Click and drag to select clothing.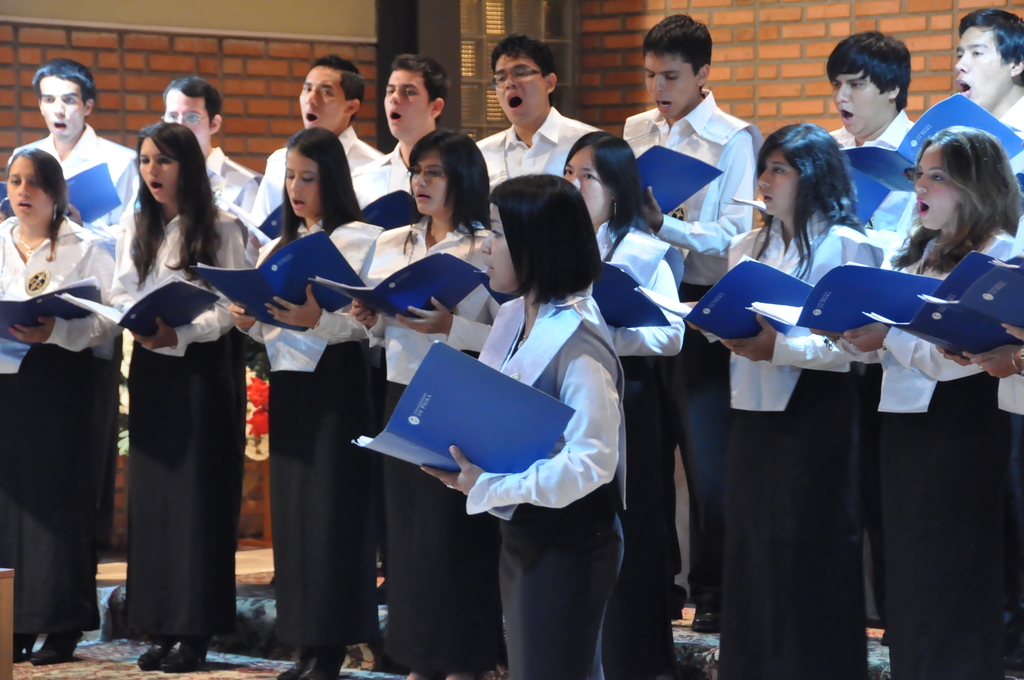
Selection: left=99, top=206, right=250, bottom=642.
